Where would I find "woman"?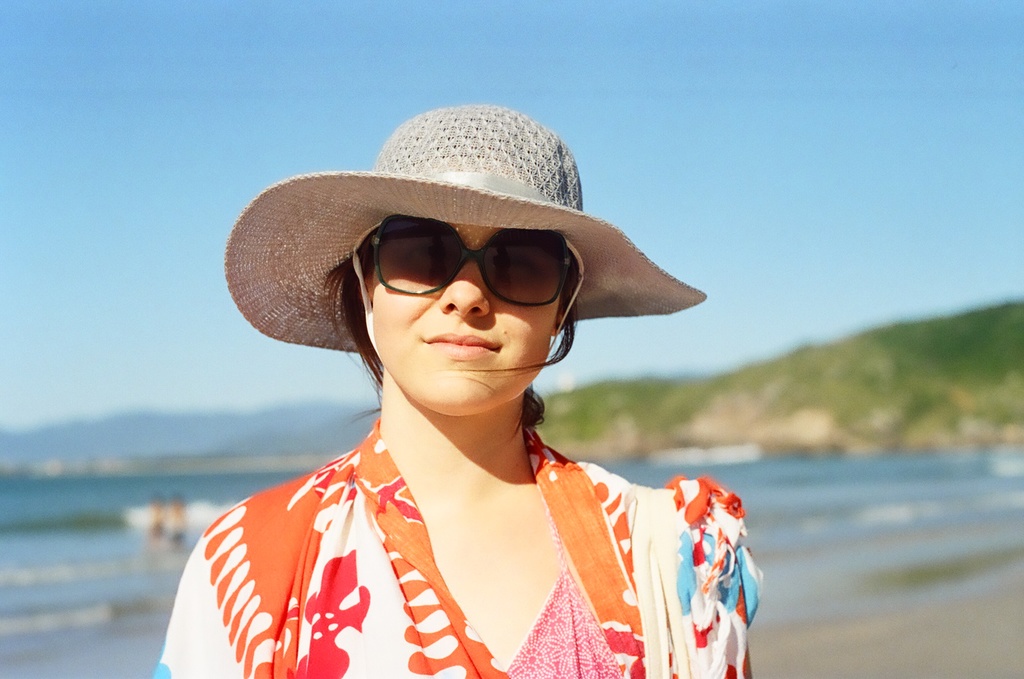
At region(162, 124, 802, 677).
